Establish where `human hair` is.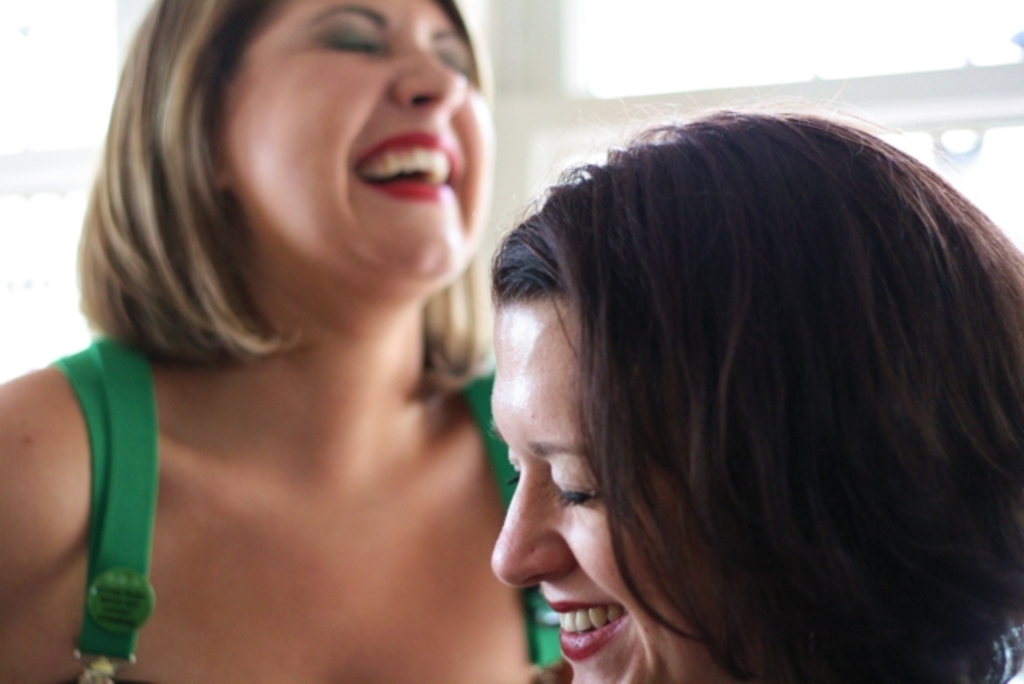
Established at (x1=77, y1=0, x2=498, y2=389).
